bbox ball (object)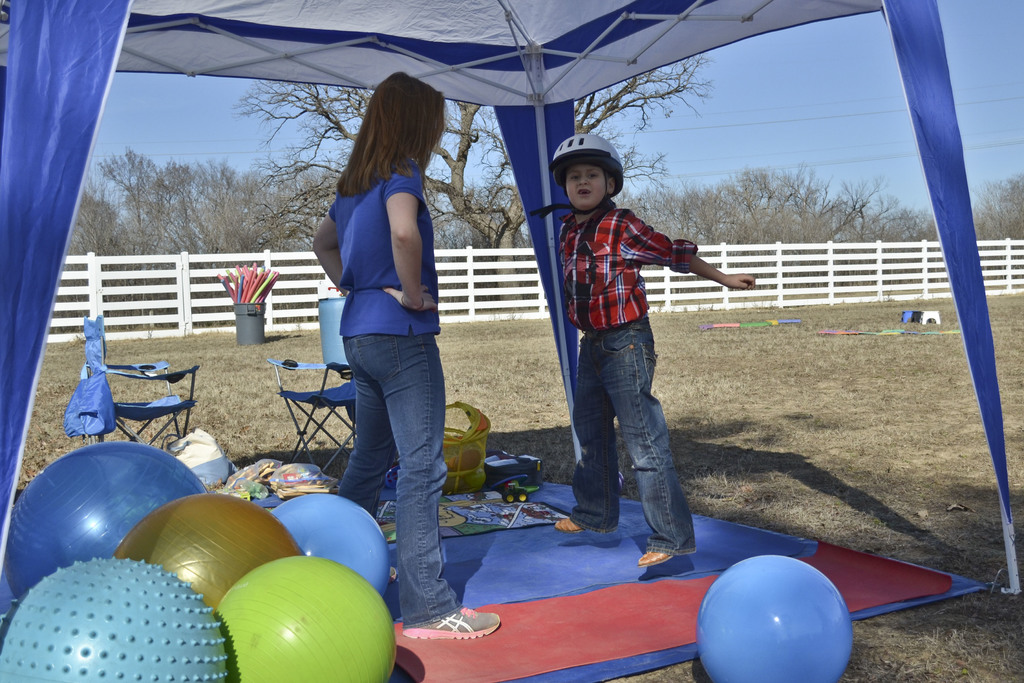
bbox=[216, 555, 396, 682]
